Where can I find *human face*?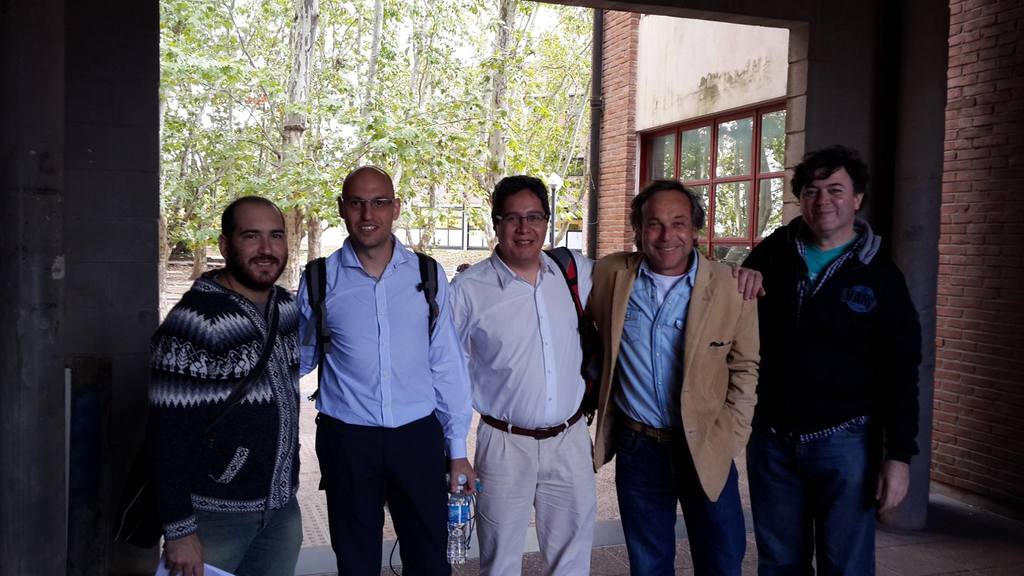
You can find it at [802,170,858,228].
